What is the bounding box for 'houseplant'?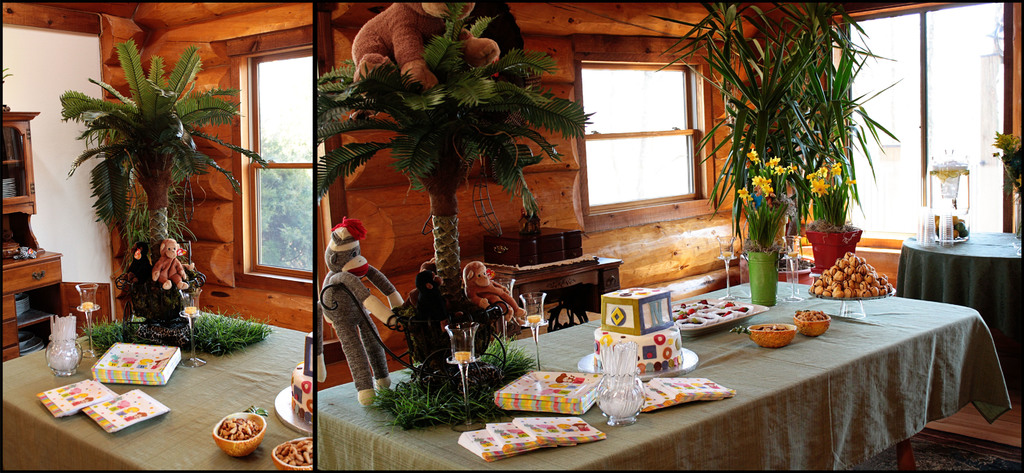
bbox=(734, 145, 796, 307).
